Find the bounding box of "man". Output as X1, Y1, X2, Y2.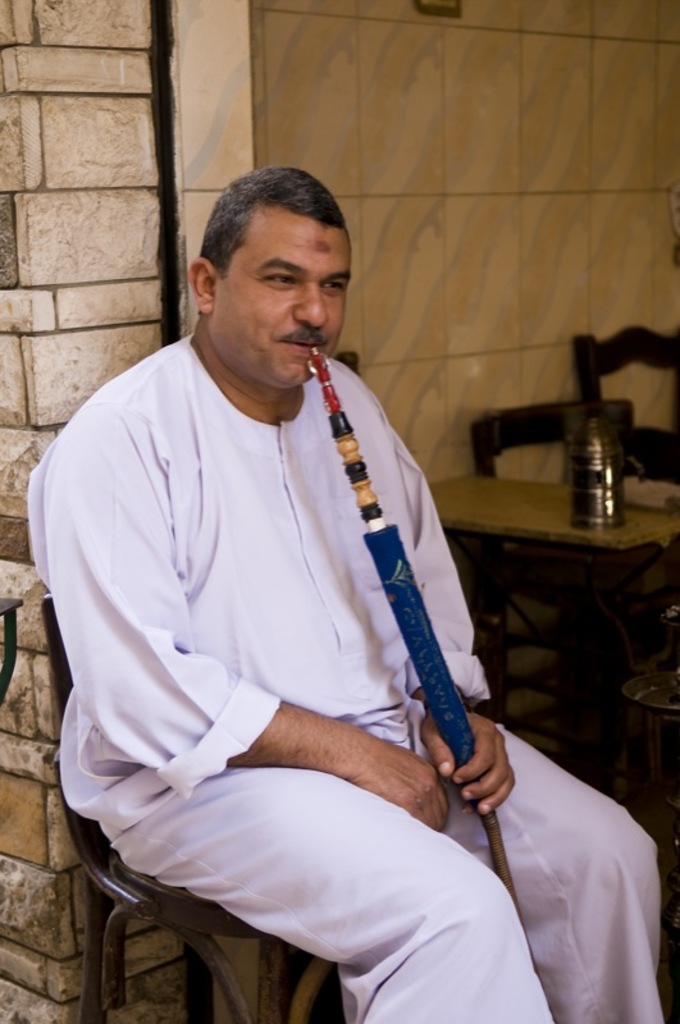
19, 169, 679, 1023.
